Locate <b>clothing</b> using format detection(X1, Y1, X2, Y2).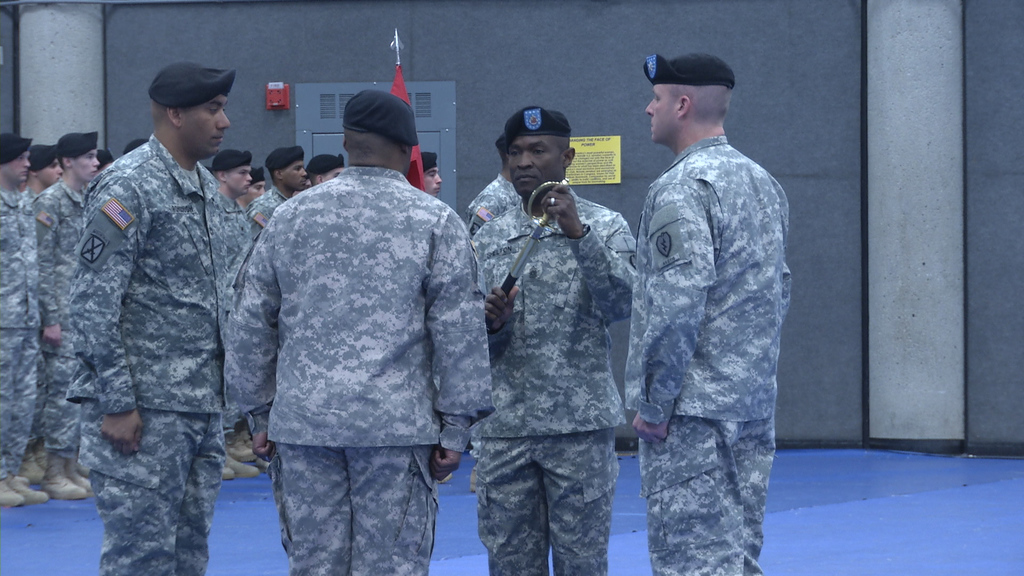
detection(467, 172, 527, 239).
